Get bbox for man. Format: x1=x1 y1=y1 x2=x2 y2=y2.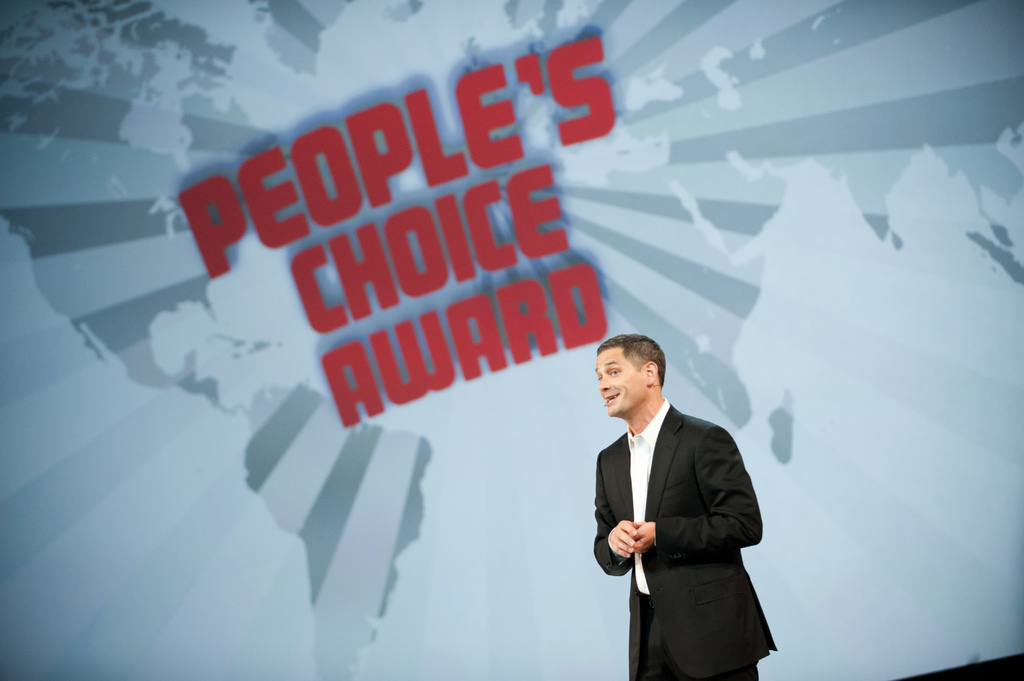
x1=593 y1=332 x2=781 y2=680.
